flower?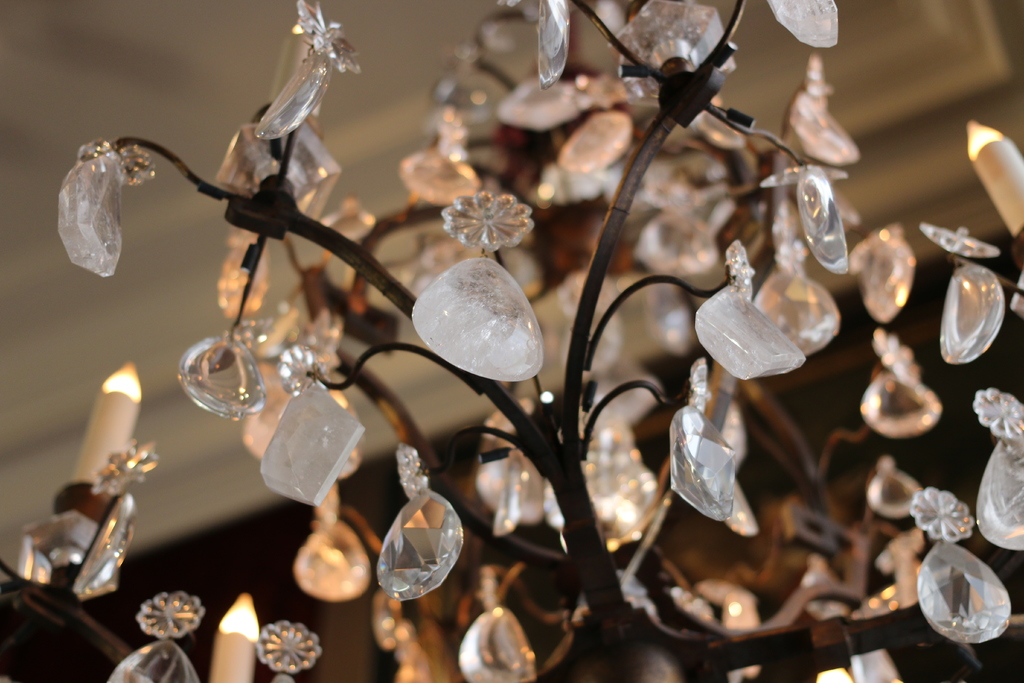
{"x1": 253, "y1": 619, "x2": 322, "y2": 670}
